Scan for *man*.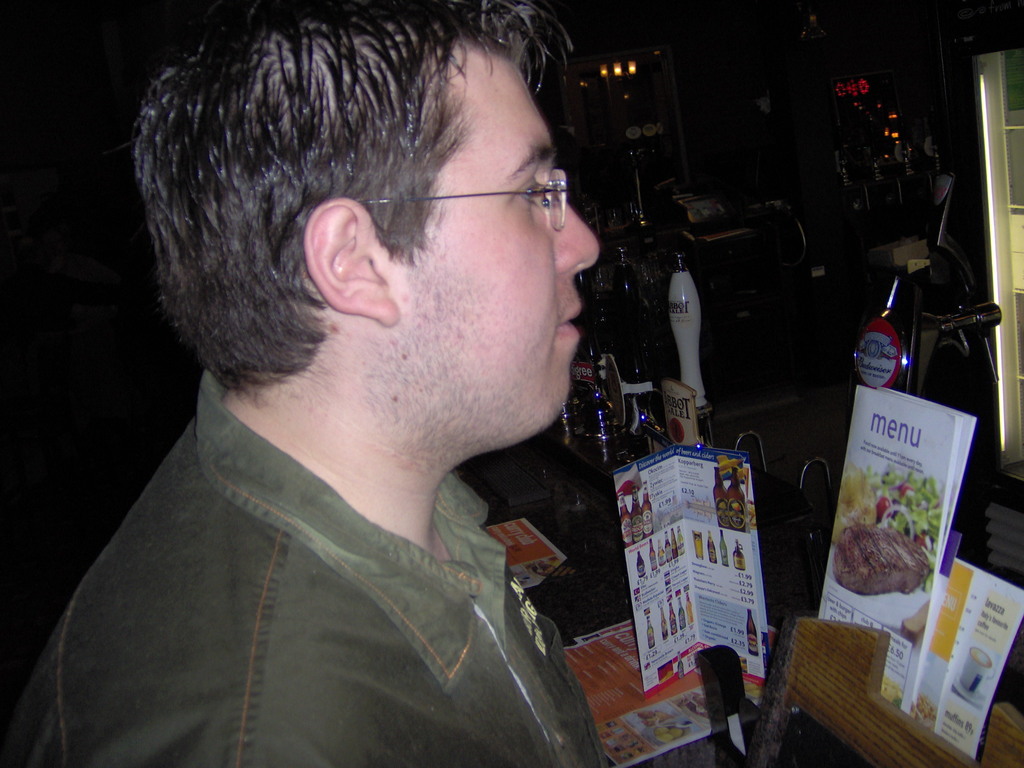
Scan result: rect(15, 4, 781, 755).
